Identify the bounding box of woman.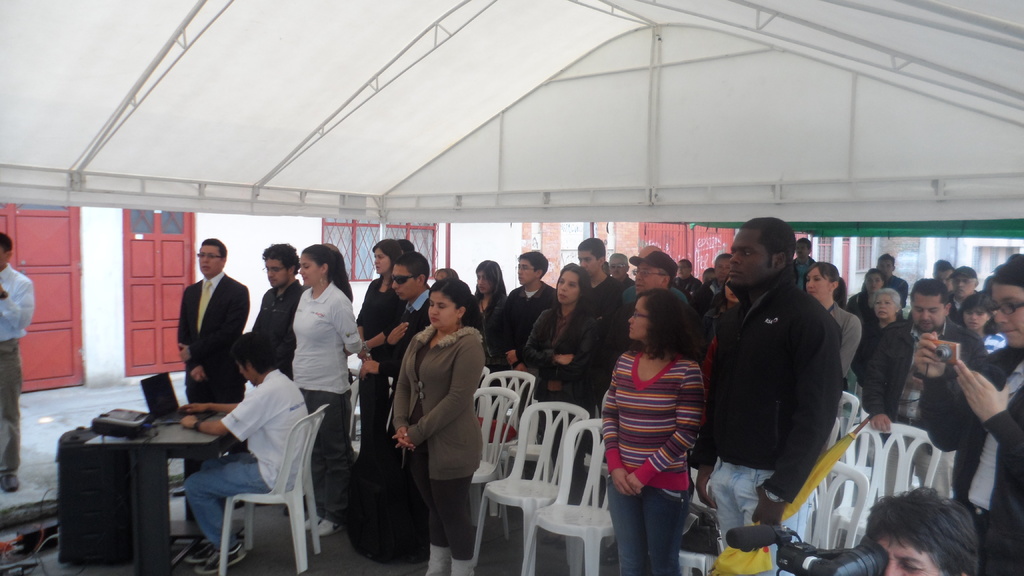
(left=522, top=264, right=603, bottom=398).
